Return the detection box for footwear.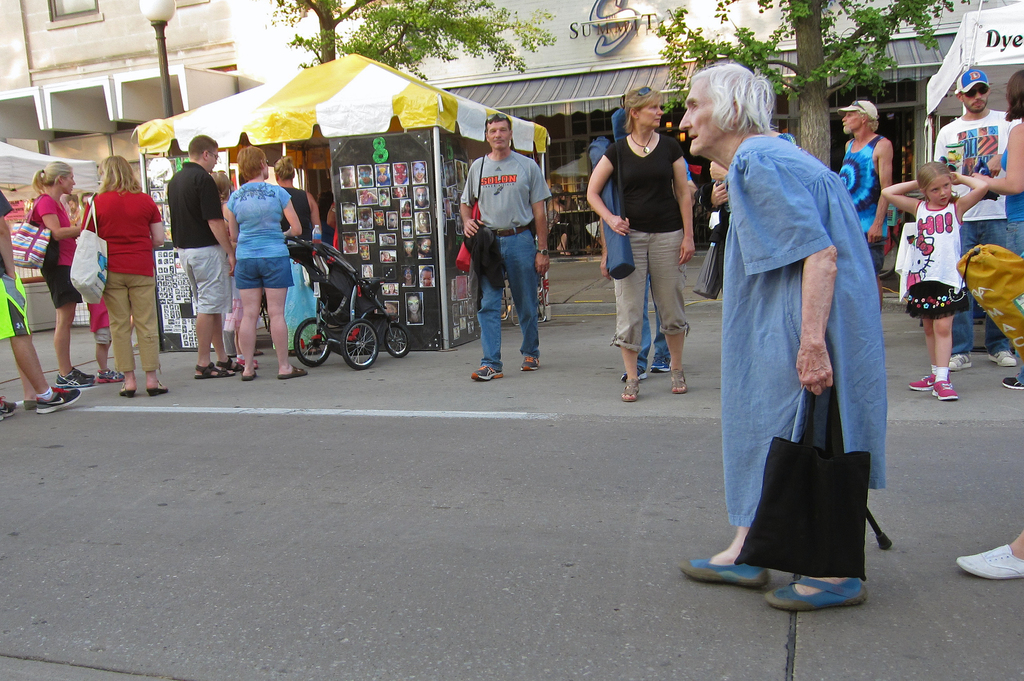
left=518, top=357, right=541, bottom=372.
